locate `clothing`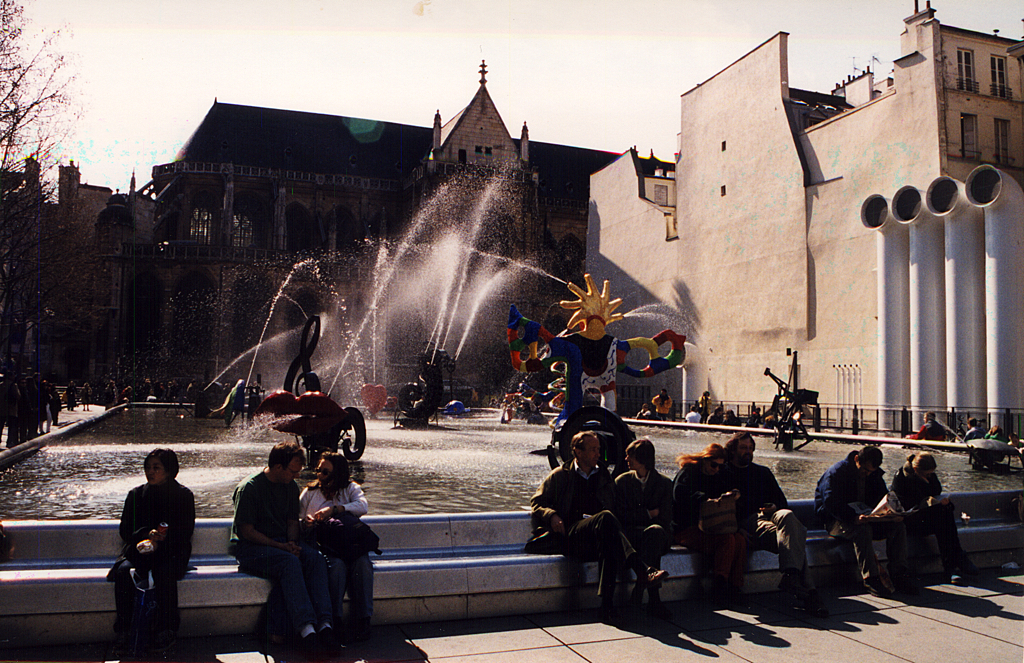
crop(671, 467, 748, 584)
